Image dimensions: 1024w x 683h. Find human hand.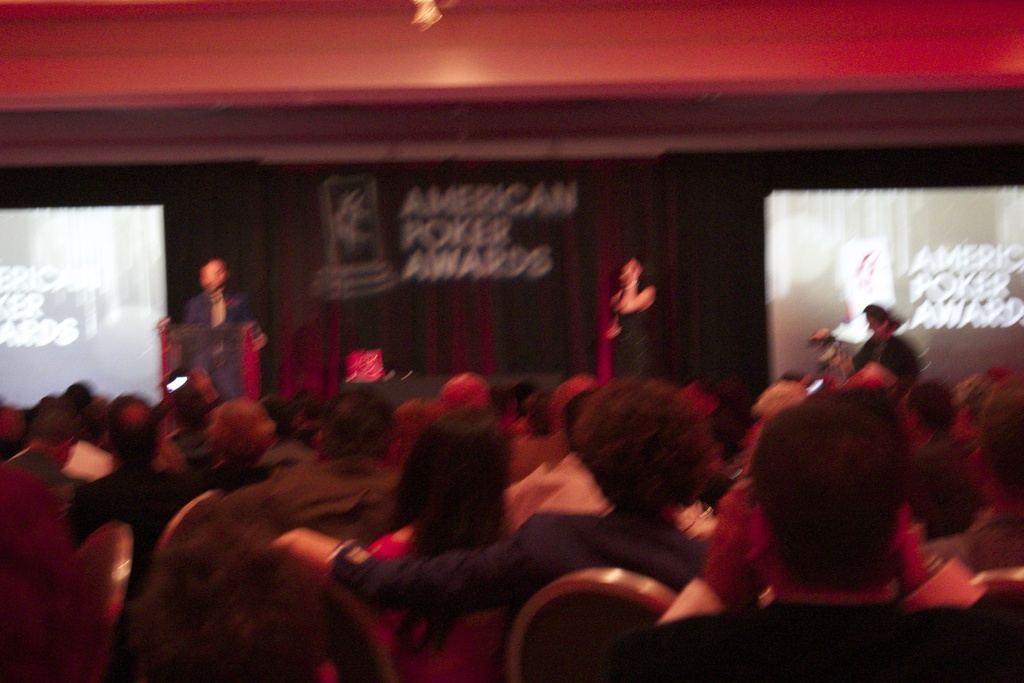
(249, 529, 358, 614).
